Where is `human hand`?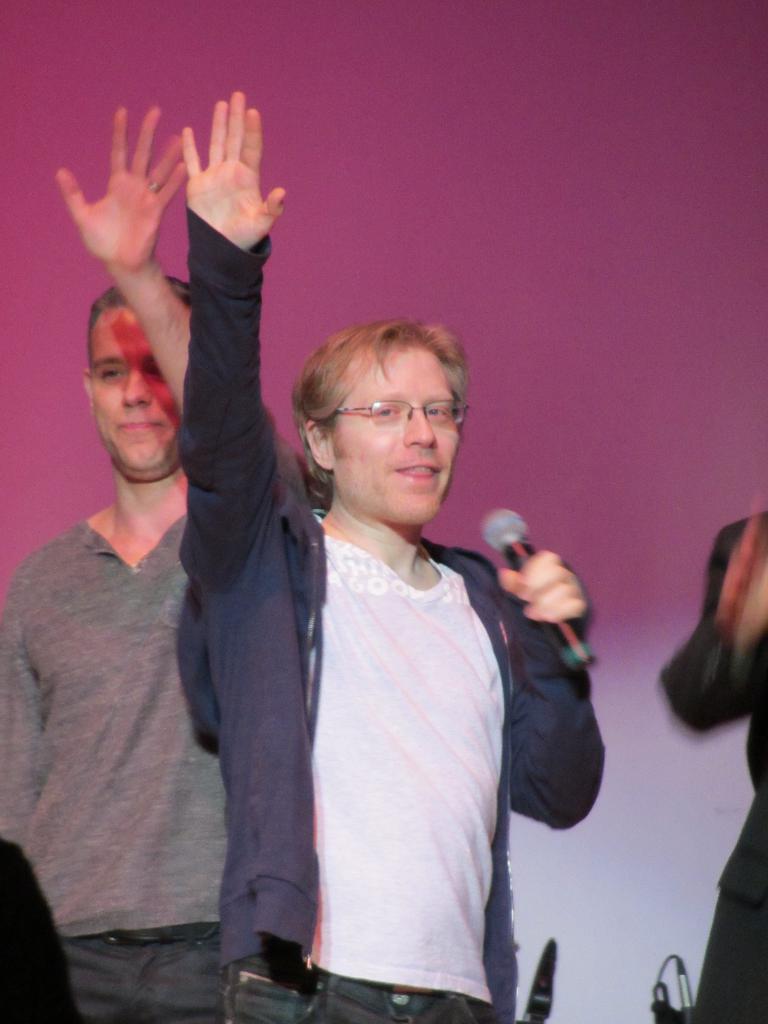
(51, 106, 184, 268).
